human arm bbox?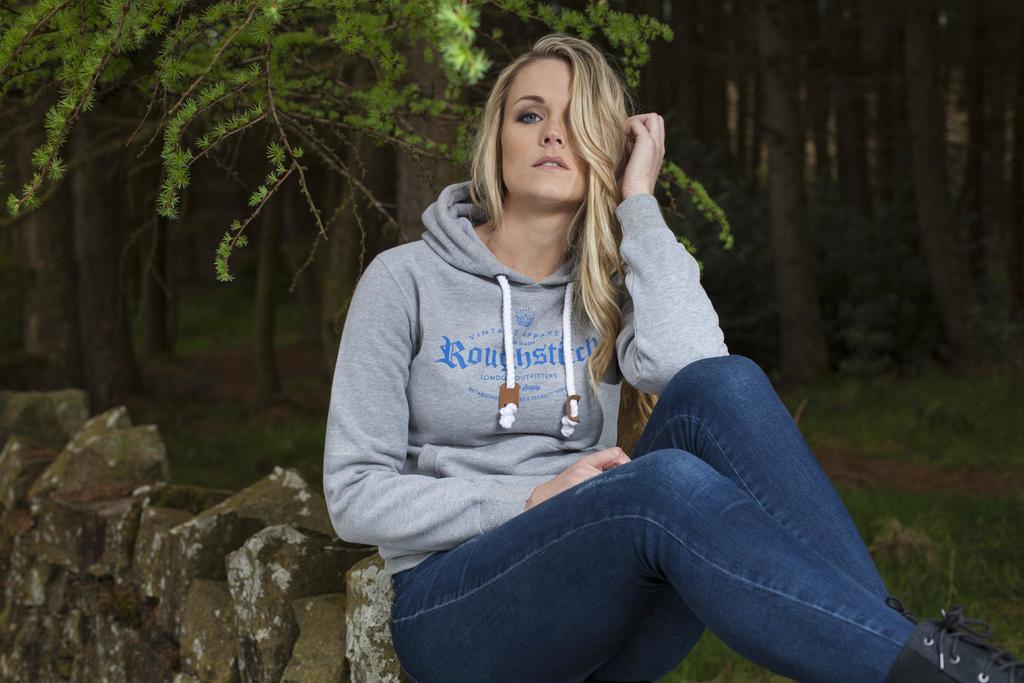
select_region(322, 260, 628, 552)
